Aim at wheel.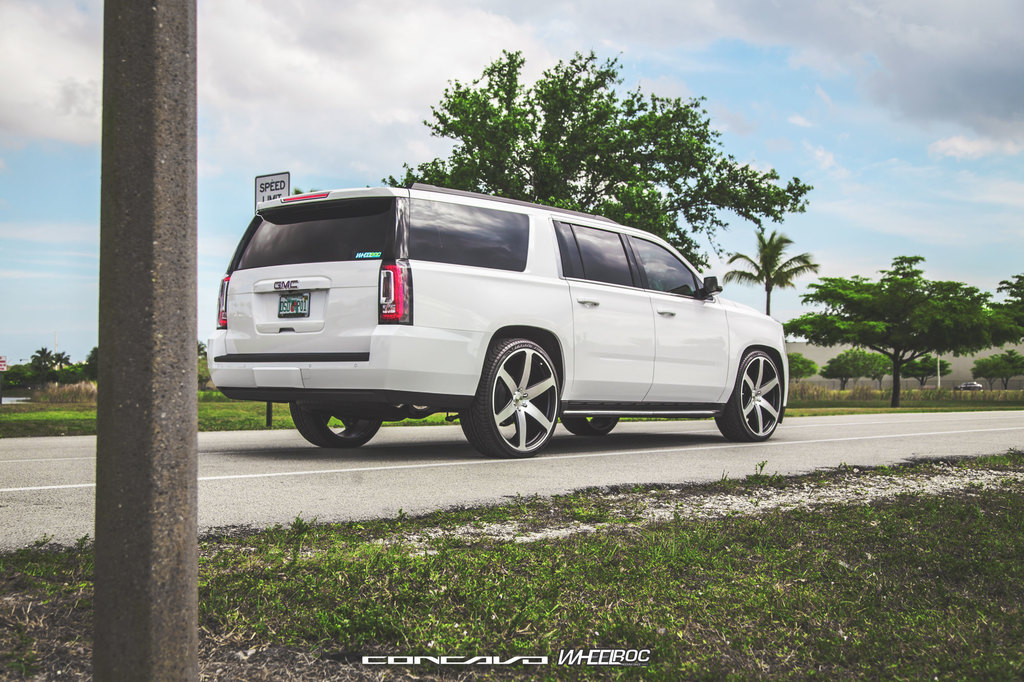
Aimed at {"left": 561, "top": 405, "right": 616, "bottom": 440}.
